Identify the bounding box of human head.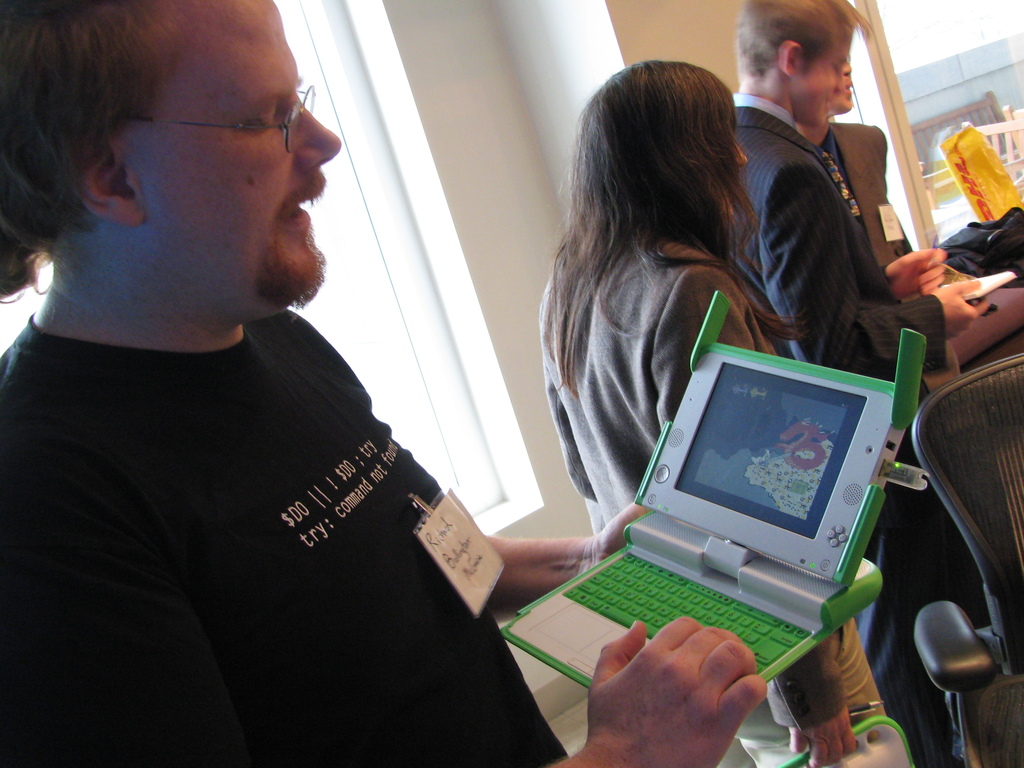
BBox(580, 57, 747, 237).
